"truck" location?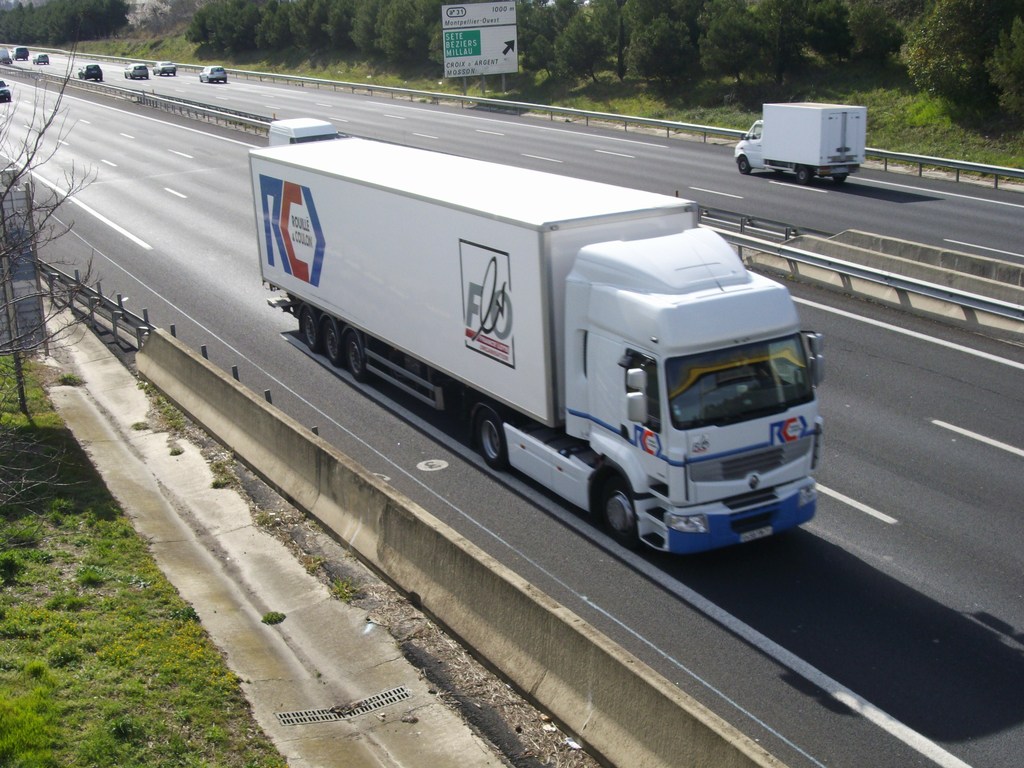
[left=733, top=104, right=868, bottom=186]
